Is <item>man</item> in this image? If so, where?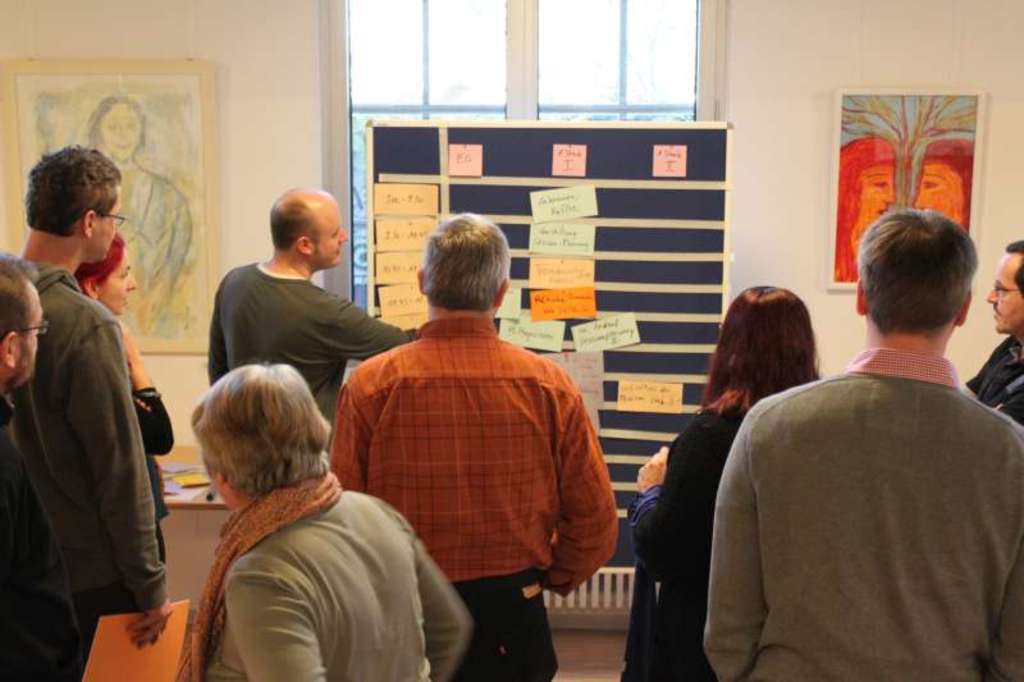
Yes, at BBox(965, 244, 1023, 425).
